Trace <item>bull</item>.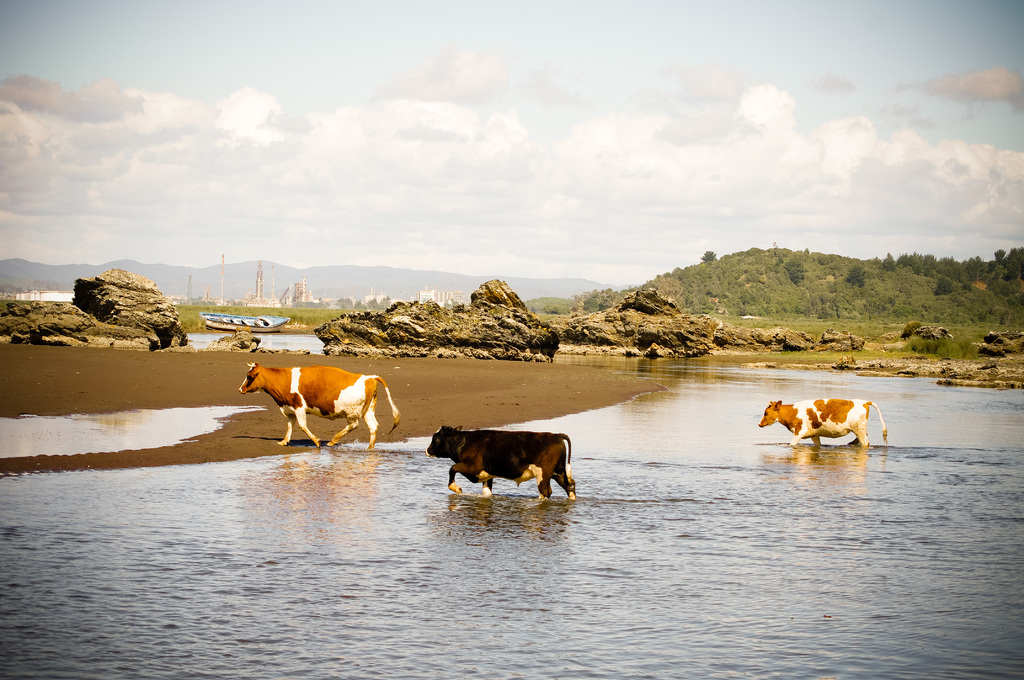
Traced to [x1=424, y1=424, x2=579, y2=508].
